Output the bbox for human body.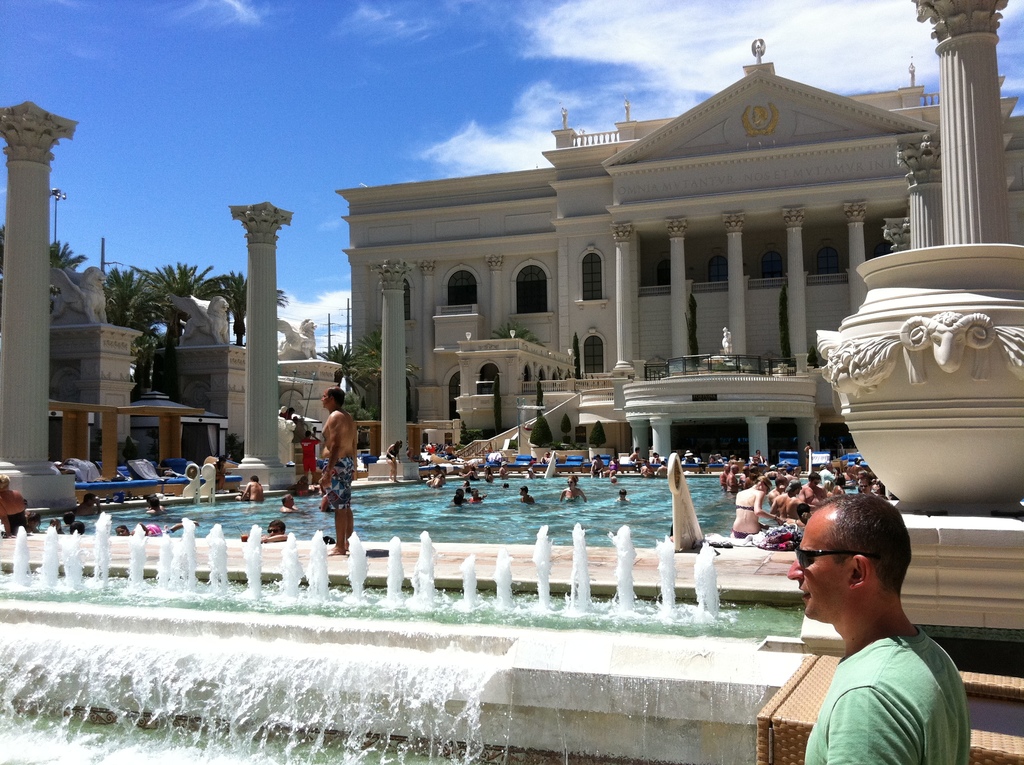
x1=654 y1=459 x2=669 y2=478.
